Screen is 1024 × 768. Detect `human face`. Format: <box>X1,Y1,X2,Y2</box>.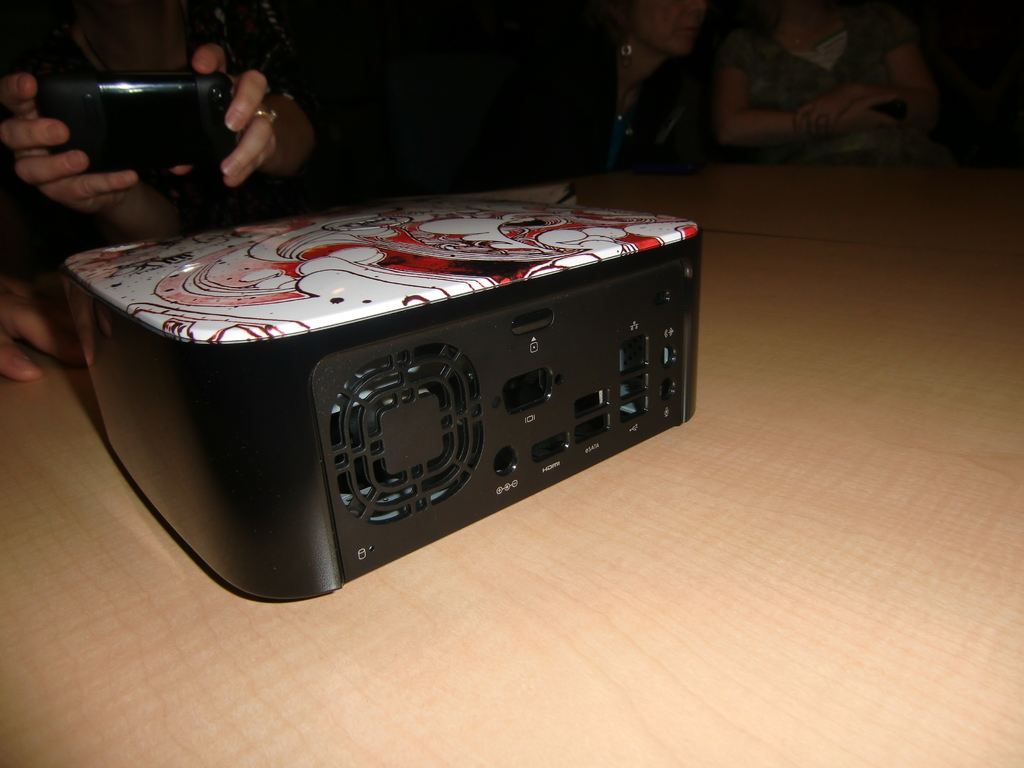
<box>625,0,708,63</box>.
